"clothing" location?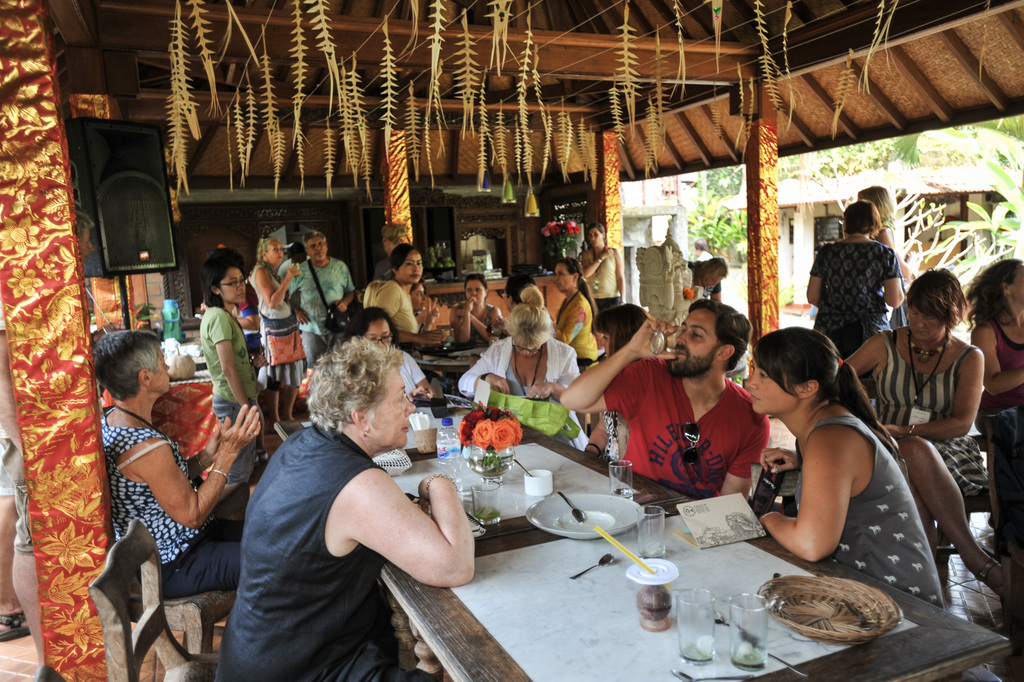
{"x1": 246, "y1": 266, "x2": 301, "y2": 384}
